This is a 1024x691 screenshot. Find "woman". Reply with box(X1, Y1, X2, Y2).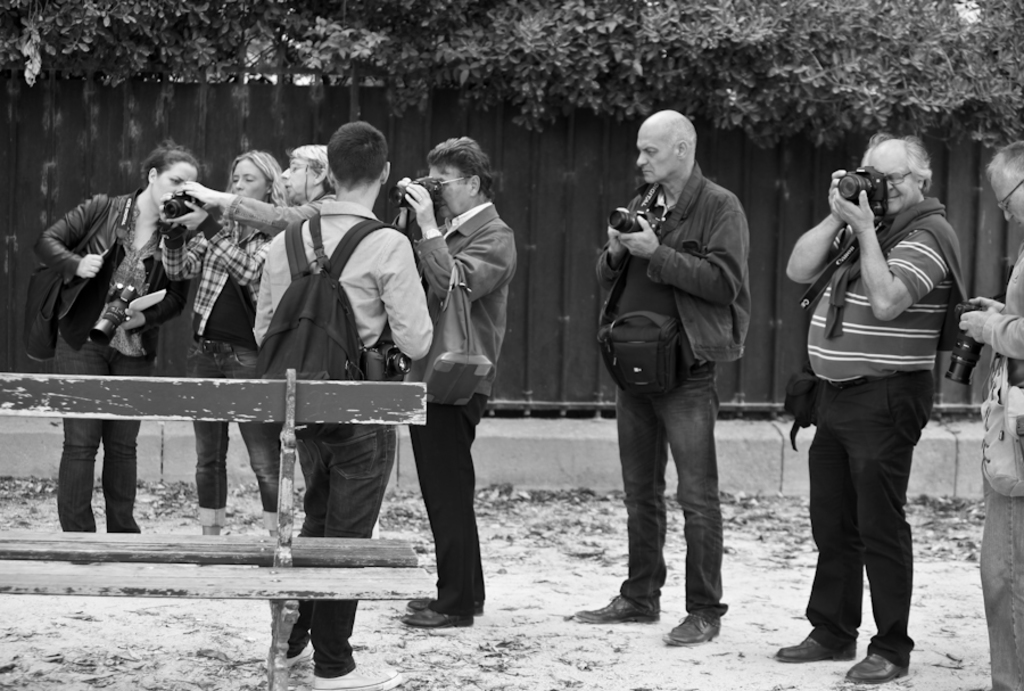
box(189, 141, 341, 233).
